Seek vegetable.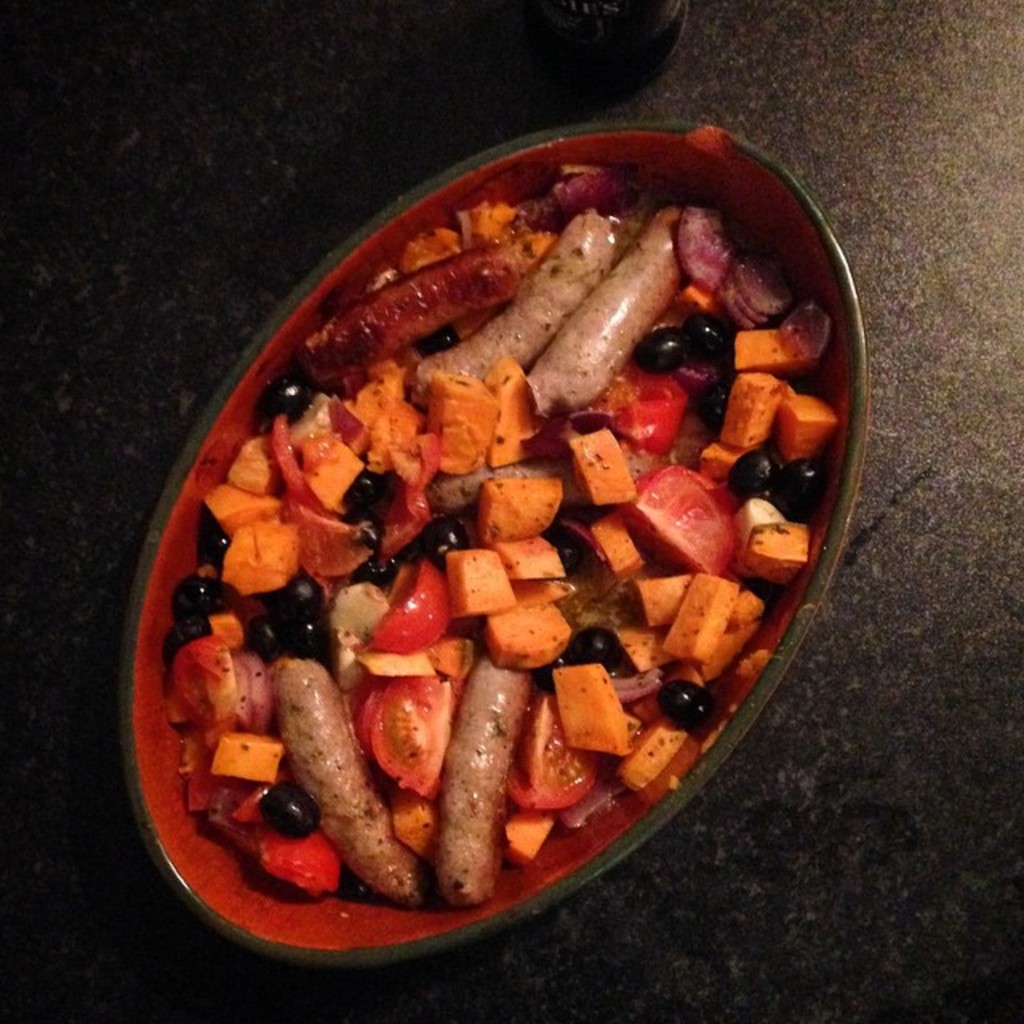
detection(262, 834, 339, 899).
